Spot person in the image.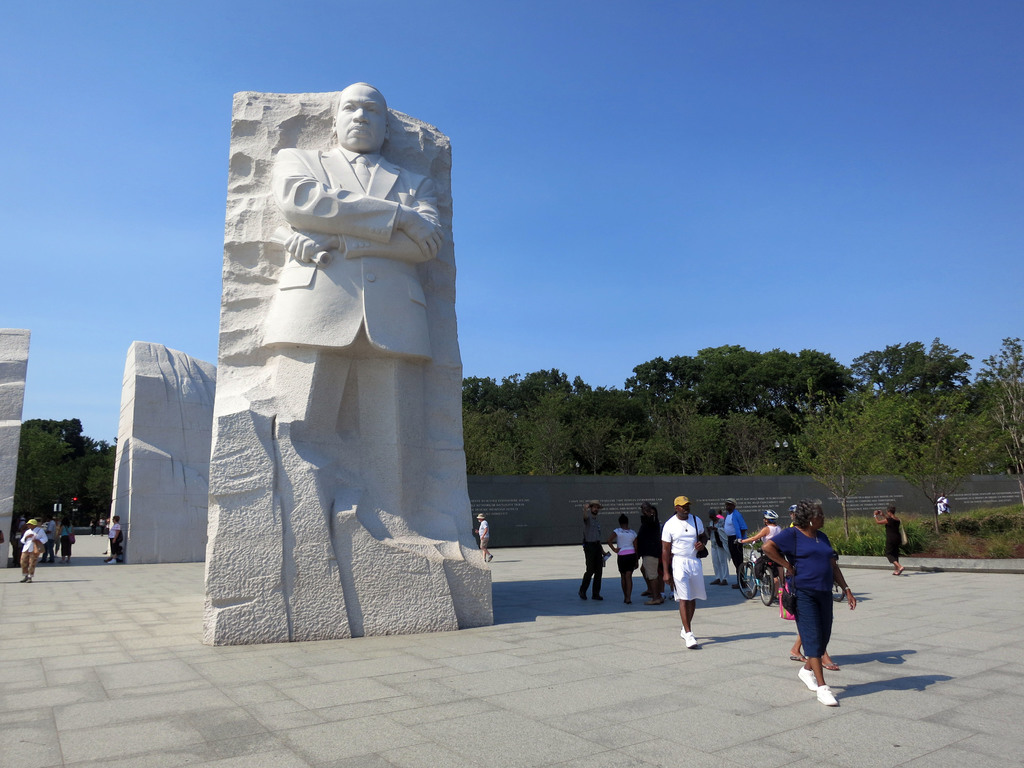
person found at [x1=604, y1=509, x2=640, y2=600].
